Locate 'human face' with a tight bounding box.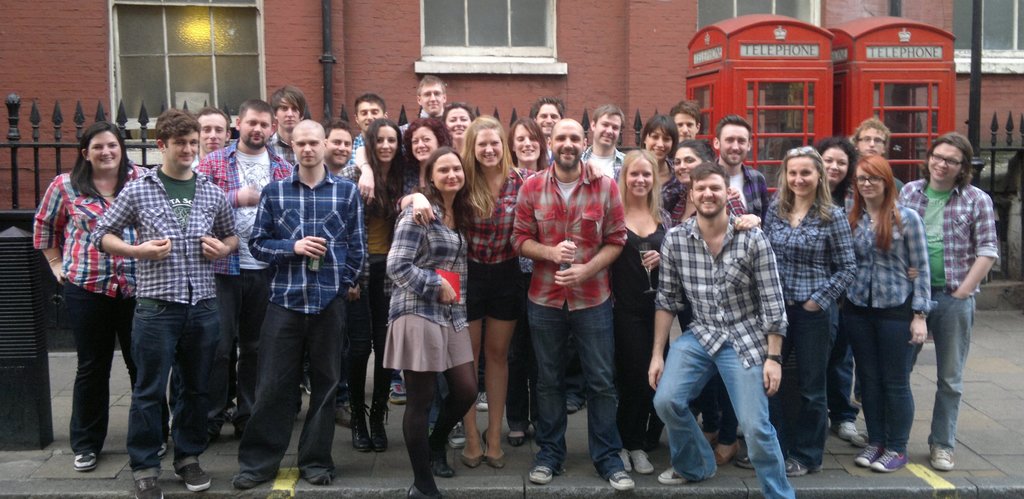
Rect(294, 125, 320, 162).
